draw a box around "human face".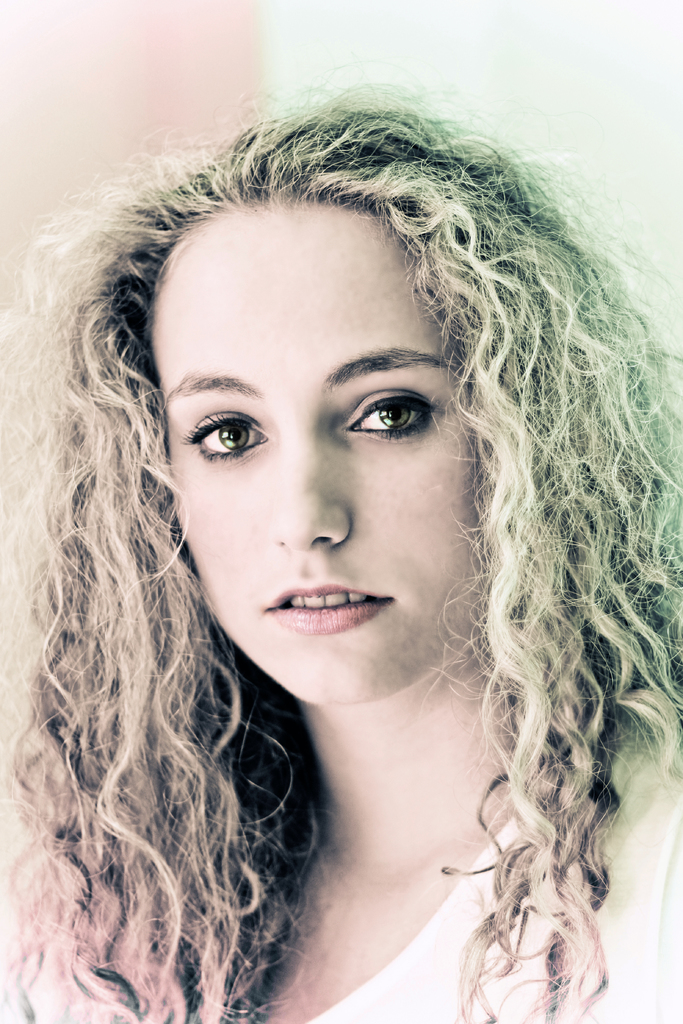
[left=140, top=184, right=493, bottom=714].
